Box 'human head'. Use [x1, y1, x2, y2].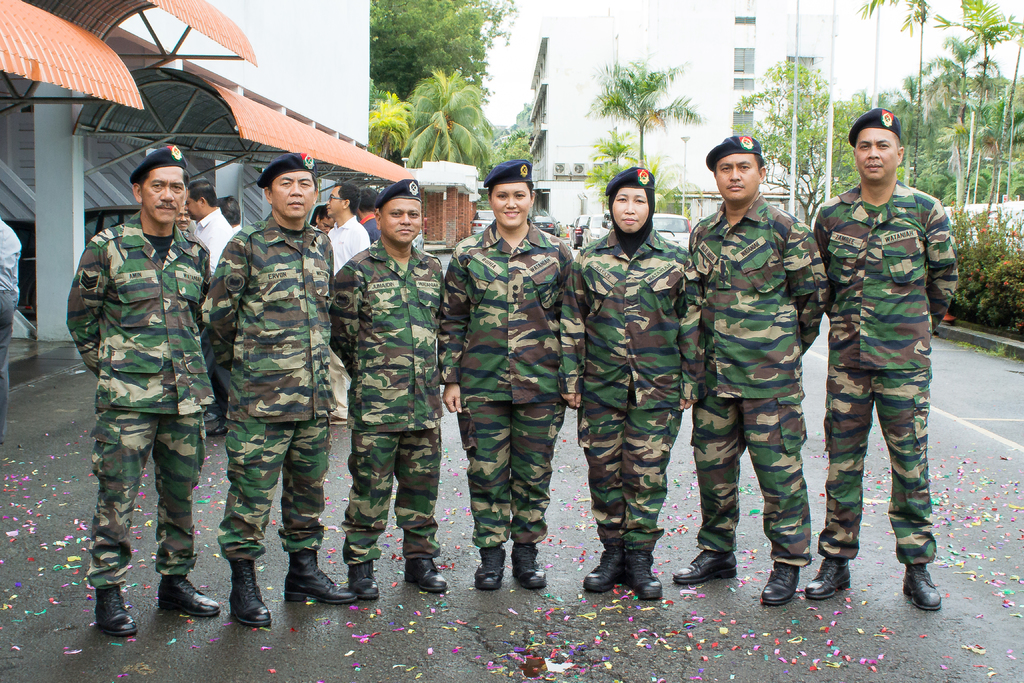
[609, 172, 655, 235].
